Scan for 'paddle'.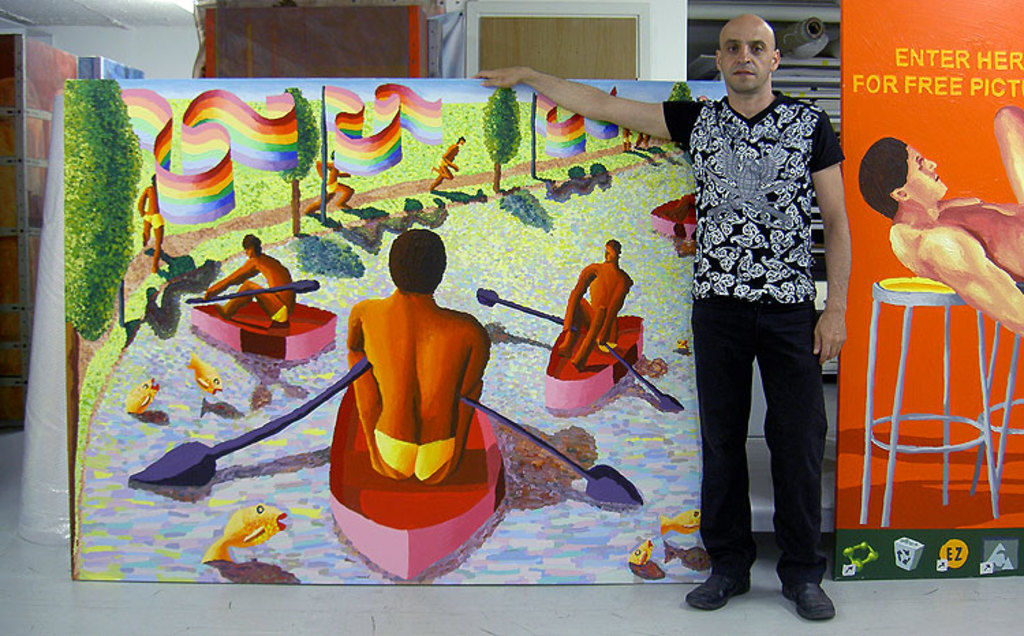
Scan result: bbox=[132, 356, 367, 487].
